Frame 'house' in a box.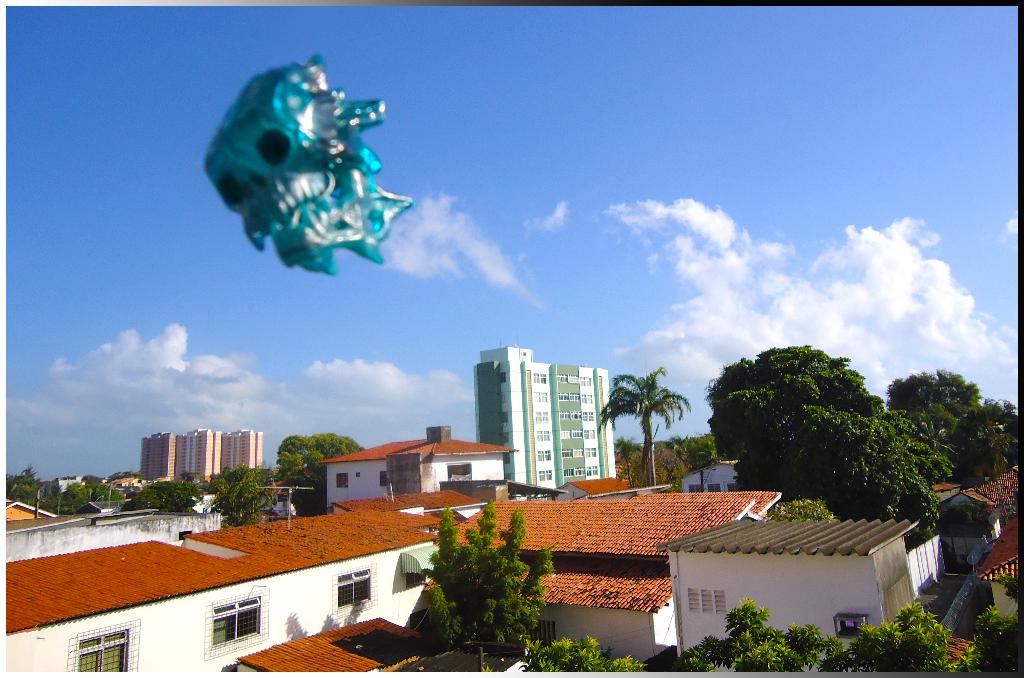
<bbox>314, 423, 515, 516</bbox>.
